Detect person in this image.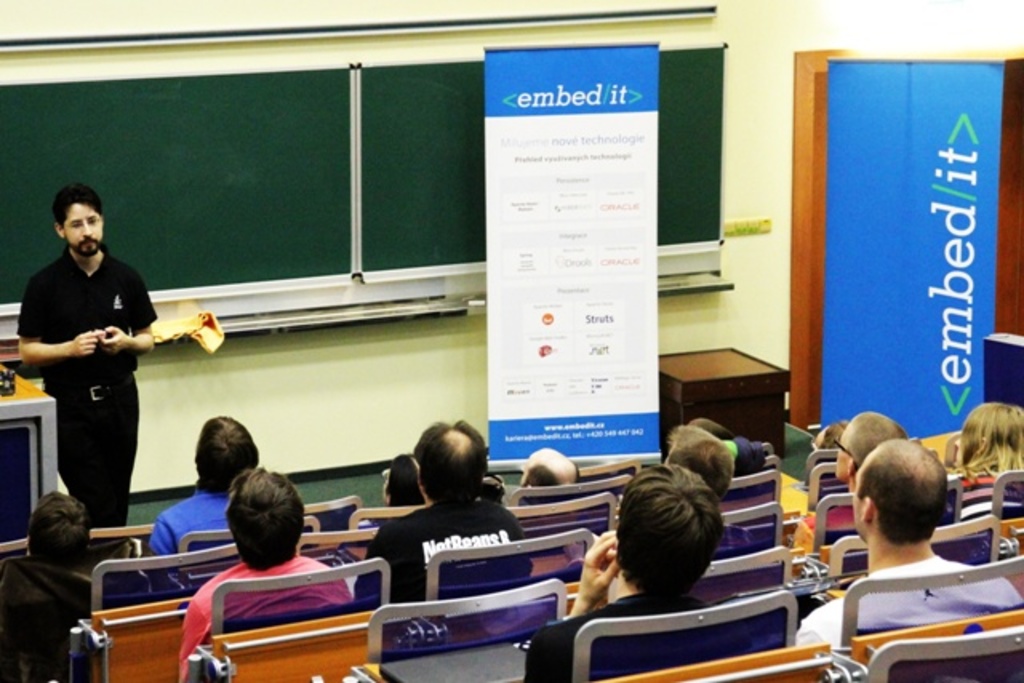
Detection: x1=350, y1=448, x2=429, y2=605.
